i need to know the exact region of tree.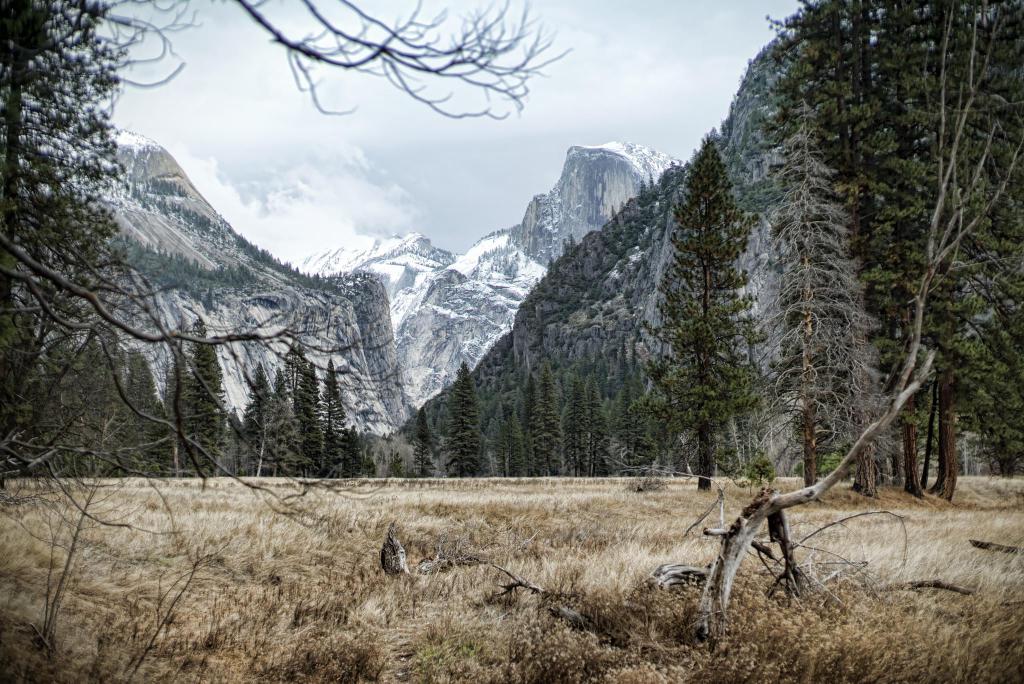
Region: 168 320 232 478.
